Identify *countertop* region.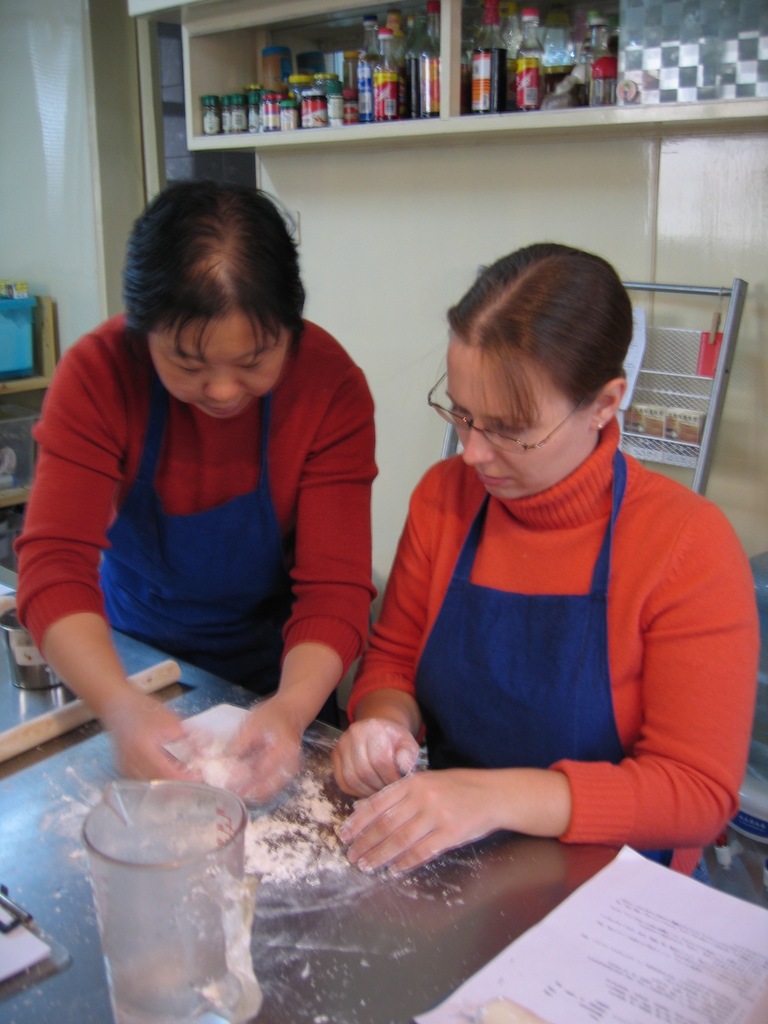
Region: {"left": 0, "top": 556, "right": 767, "bottom": 1023}.
